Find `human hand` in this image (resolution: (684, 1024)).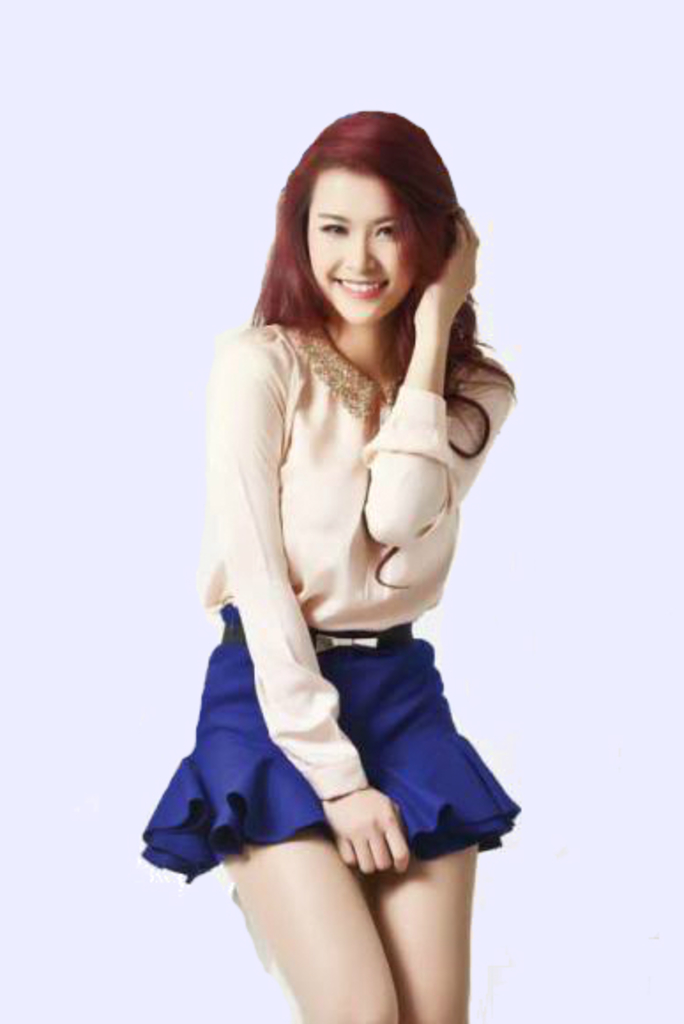
(left=338, top=783, right=417, bottom=868).
